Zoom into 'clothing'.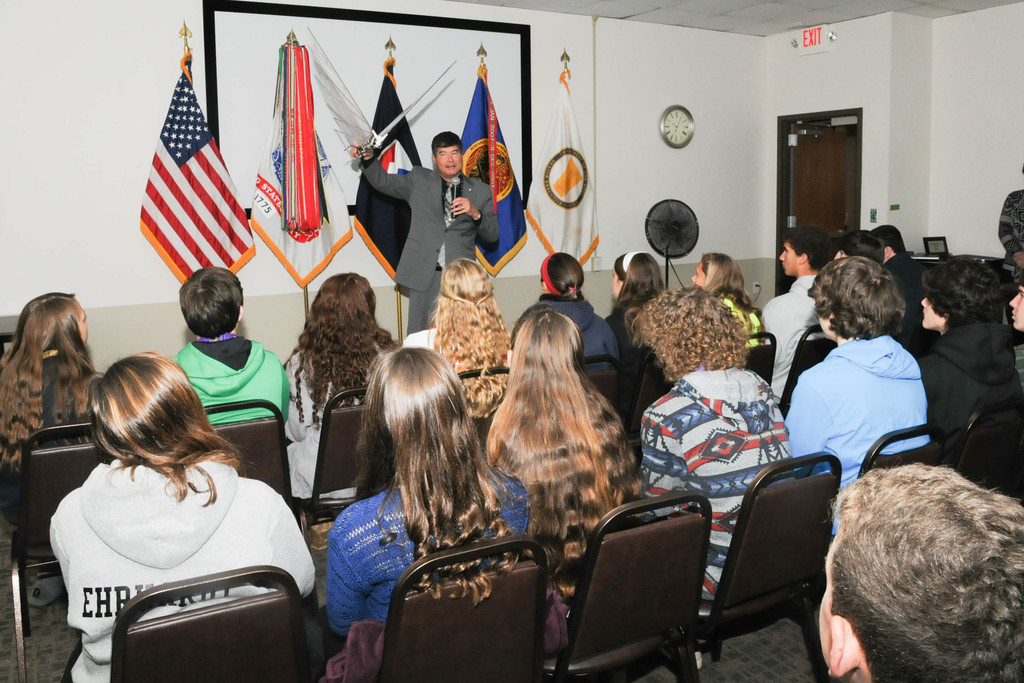
Zoom target: (38,422,309,666).
